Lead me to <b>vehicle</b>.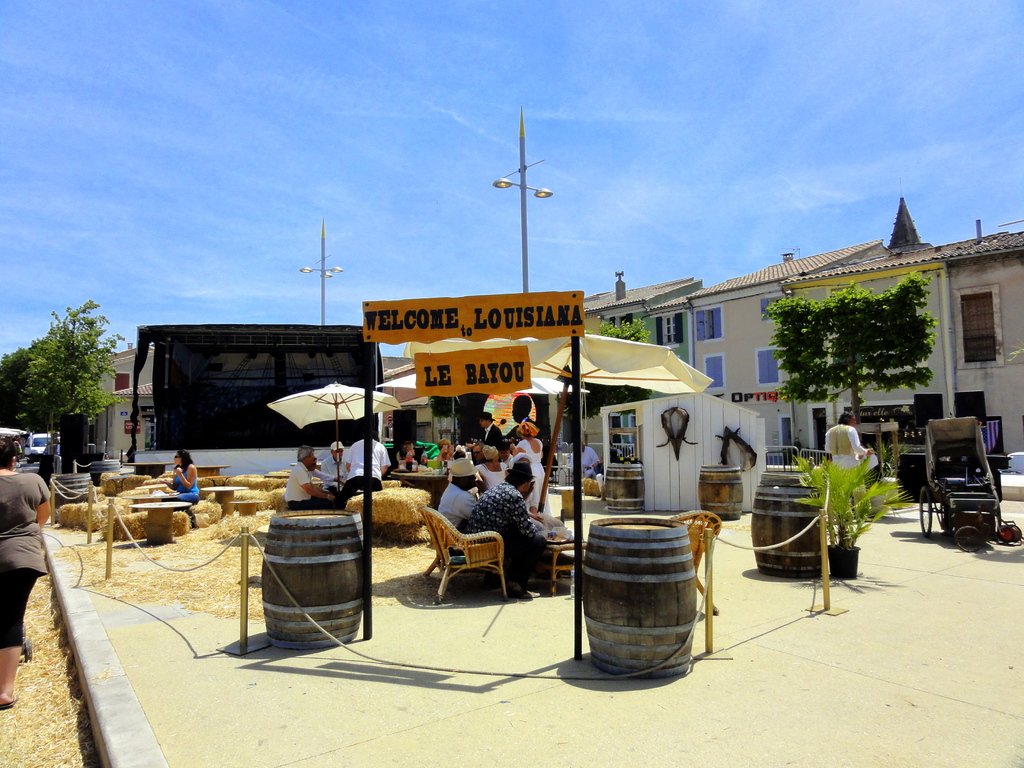
Lead to [left=22, top=431, right=61, bottom=466].
